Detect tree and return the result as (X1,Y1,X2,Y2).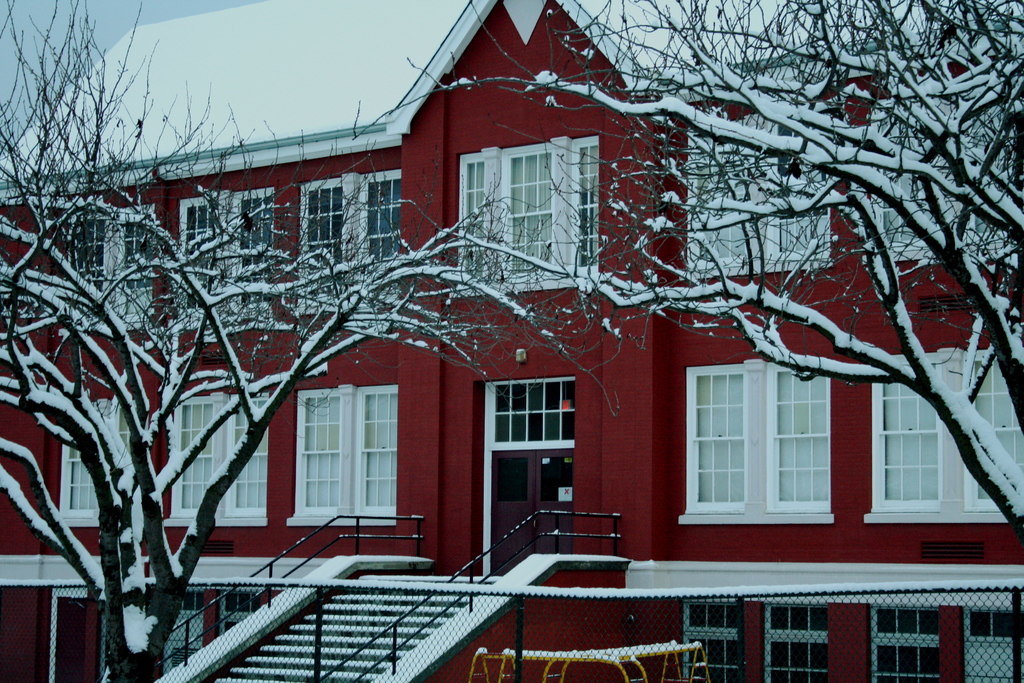
(350,0,1023,541).
